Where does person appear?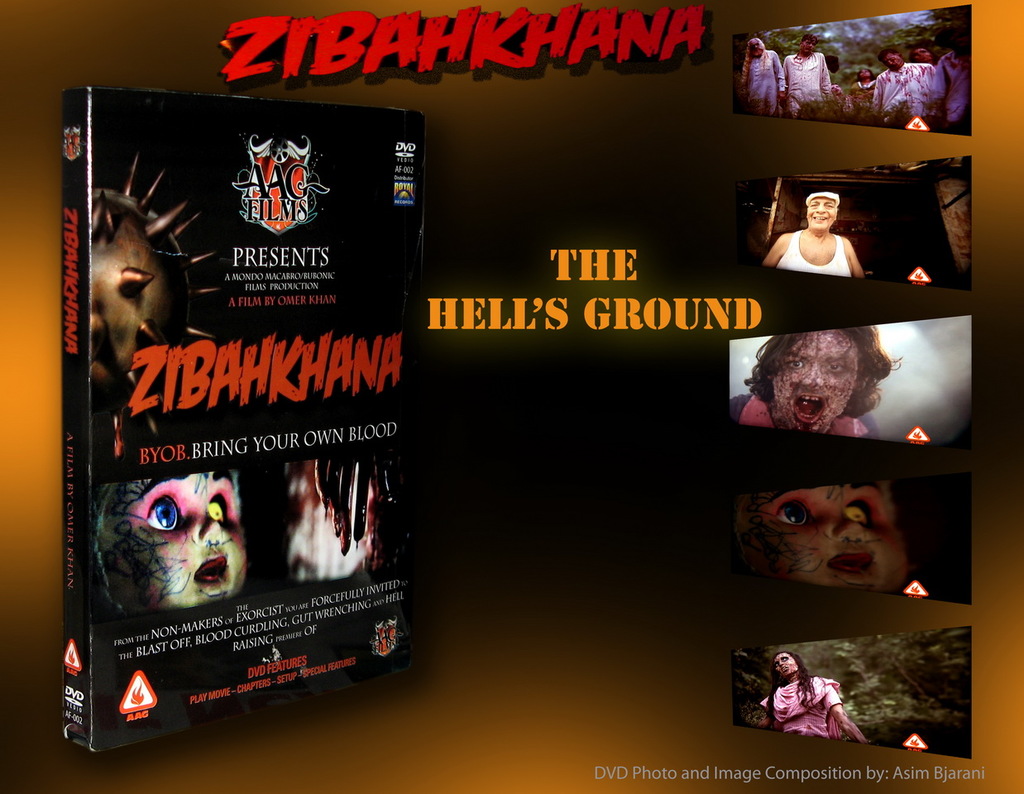
Appears at 730:483:907:602.
